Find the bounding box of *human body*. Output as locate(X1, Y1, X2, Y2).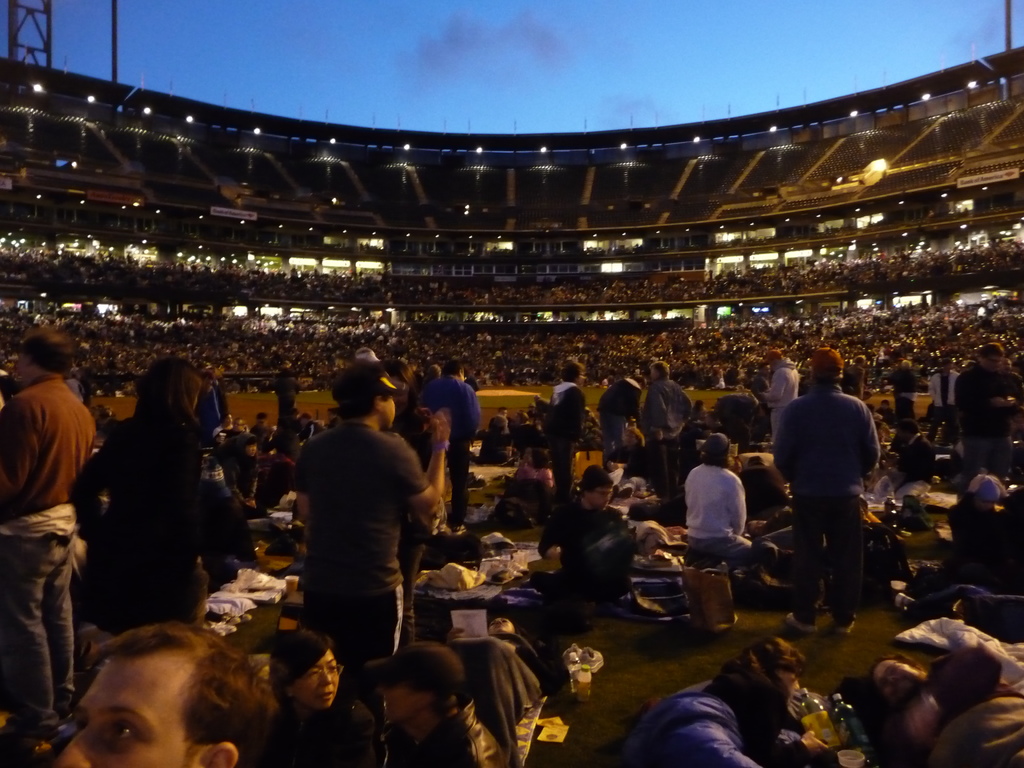
locate(276, 289, 284, 299).
